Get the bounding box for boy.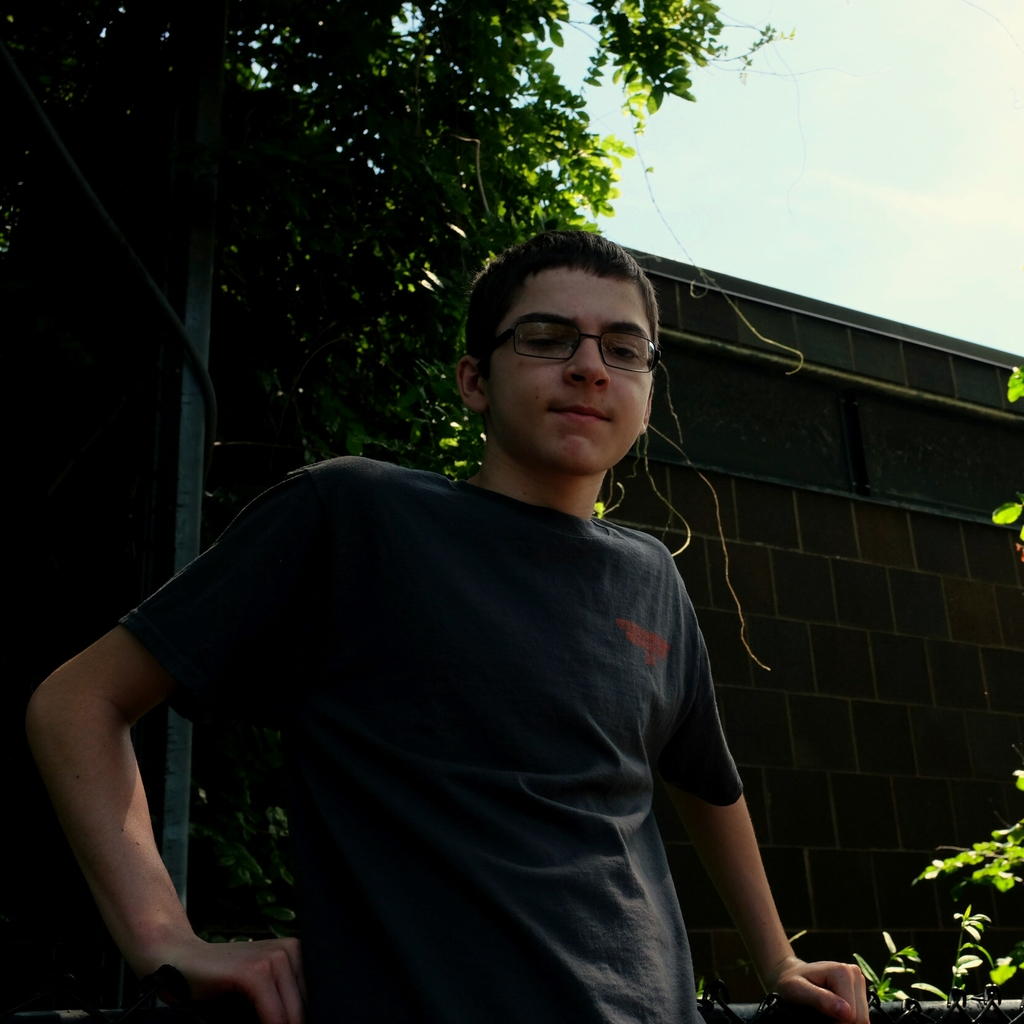
[left=77, top=200, right=812, bottom=995].
